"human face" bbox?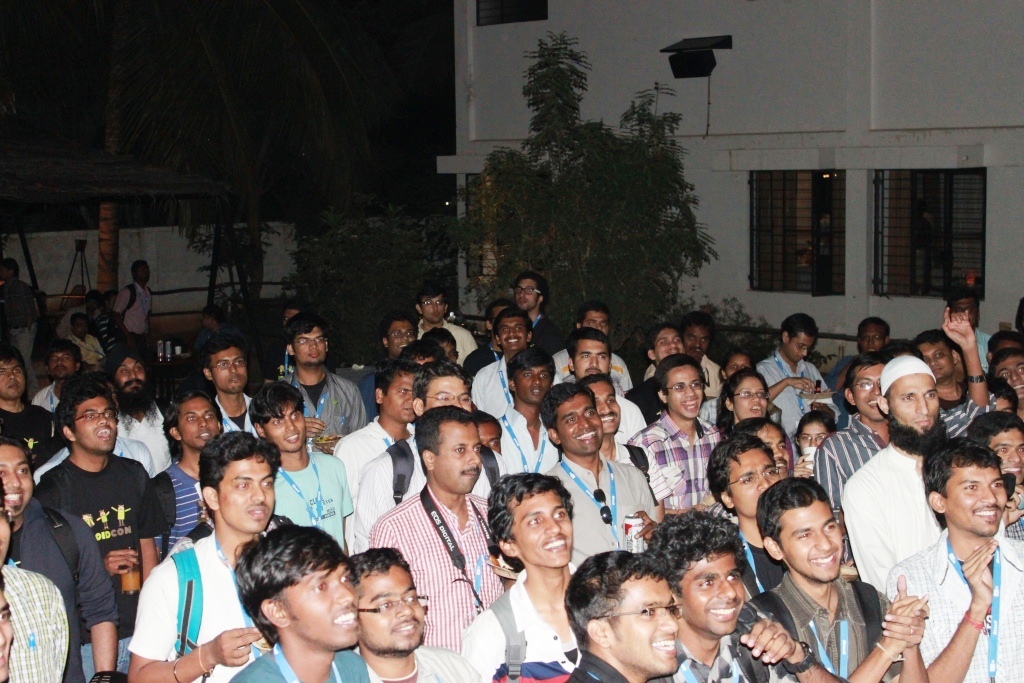
(514,282,539,310)
